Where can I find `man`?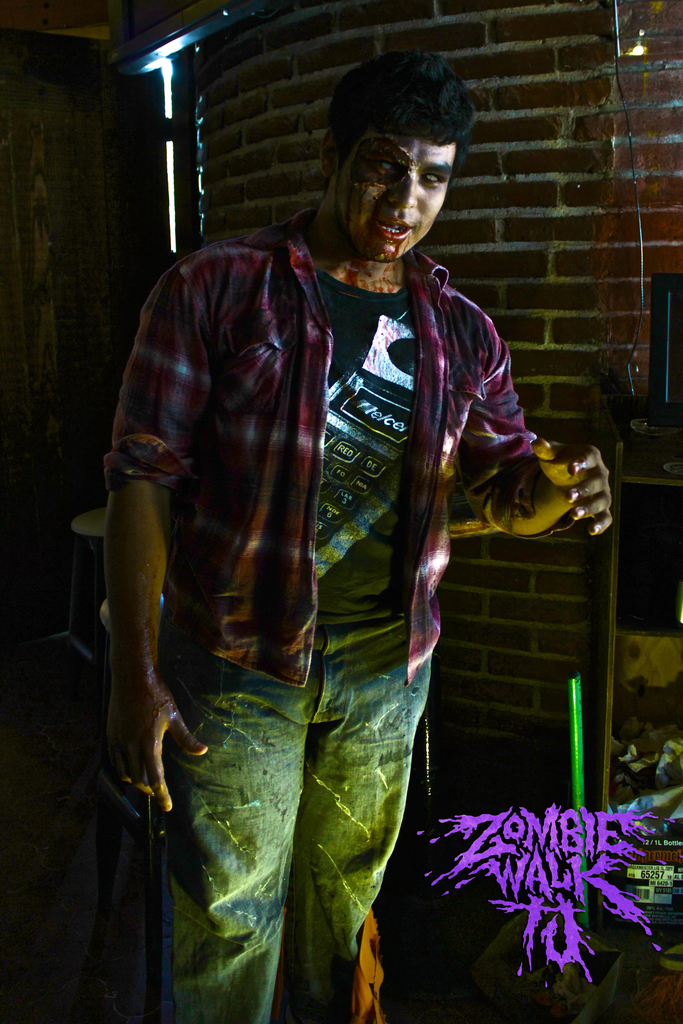
You can find it at {"x1": 111, "y1": 49, "x2": 557, "y2": 981}.
